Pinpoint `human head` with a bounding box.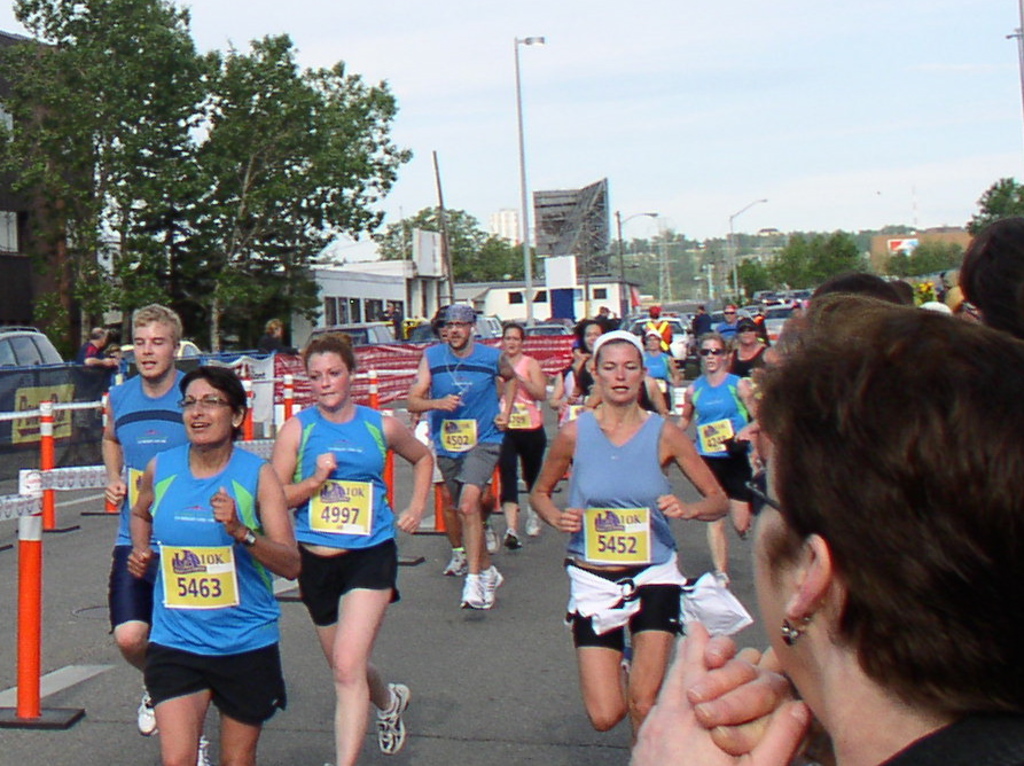
l=891, t=280, r=913, b=302.
